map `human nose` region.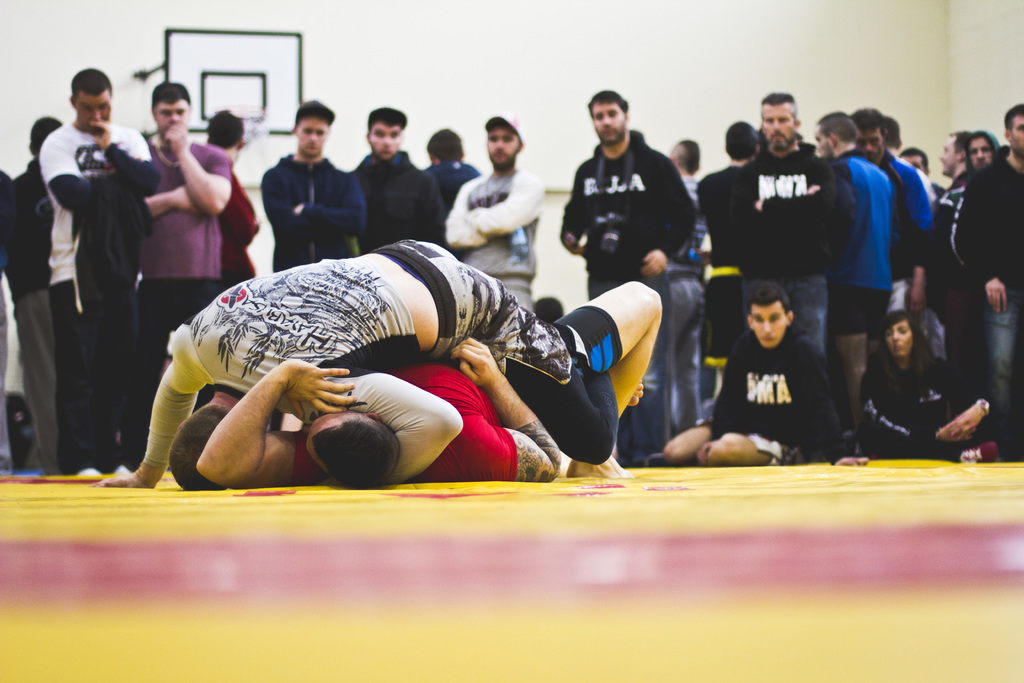
Mapped to l=169, t=110, r=178, b=123.
